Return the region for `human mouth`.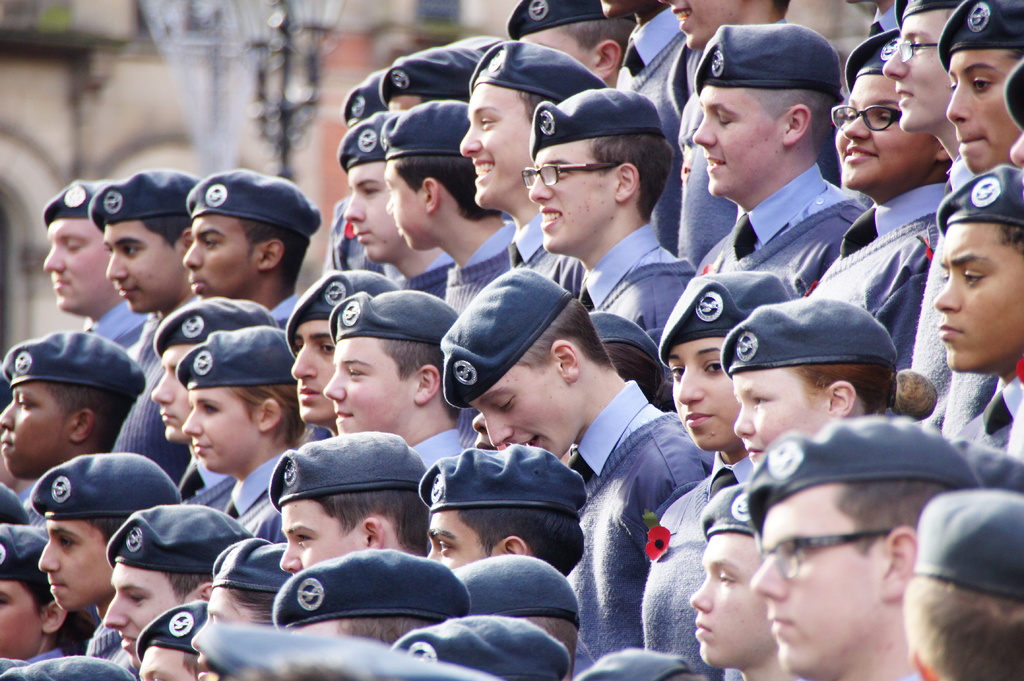
52:280:73:291.
